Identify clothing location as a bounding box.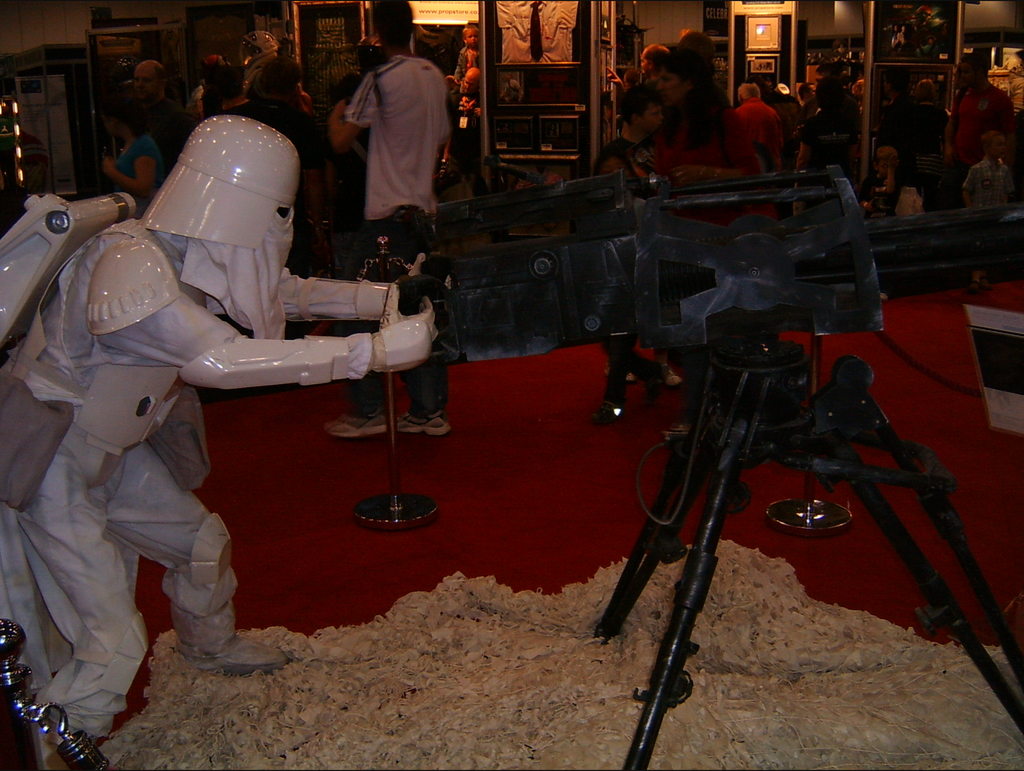
BBox(349, 49, 451, 415).
